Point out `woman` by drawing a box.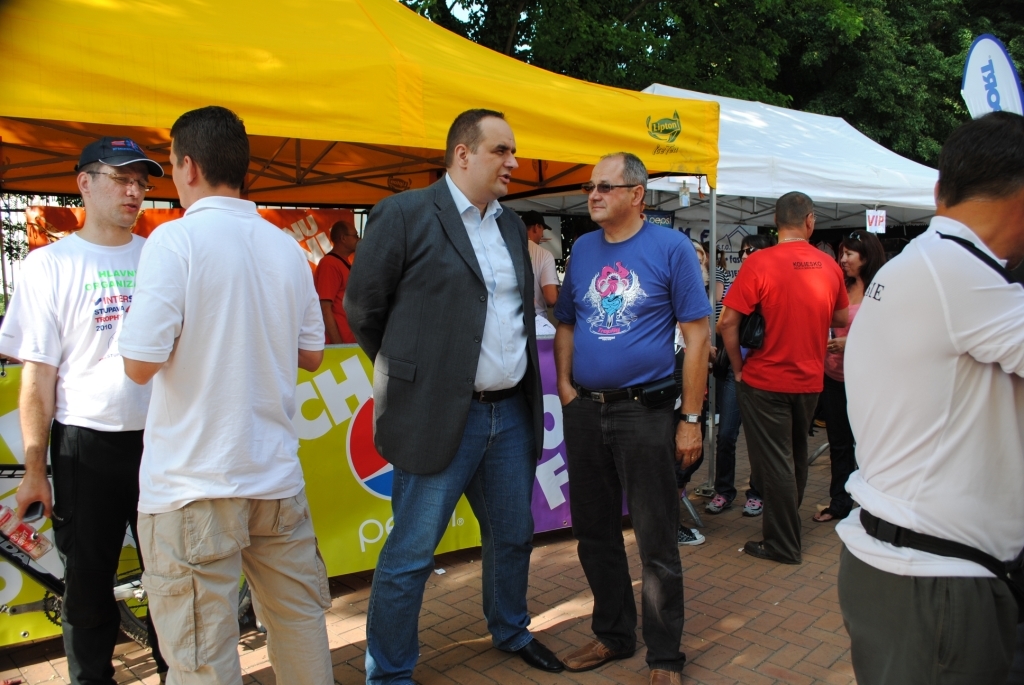
<box>689,223,745,359</box>.
